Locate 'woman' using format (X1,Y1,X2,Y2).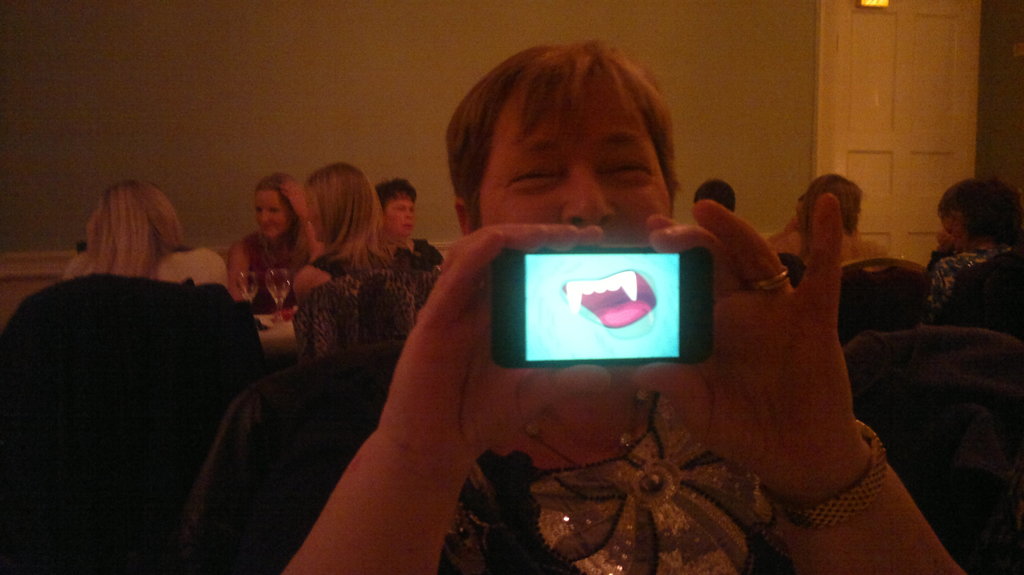
(230,172,321,311).
